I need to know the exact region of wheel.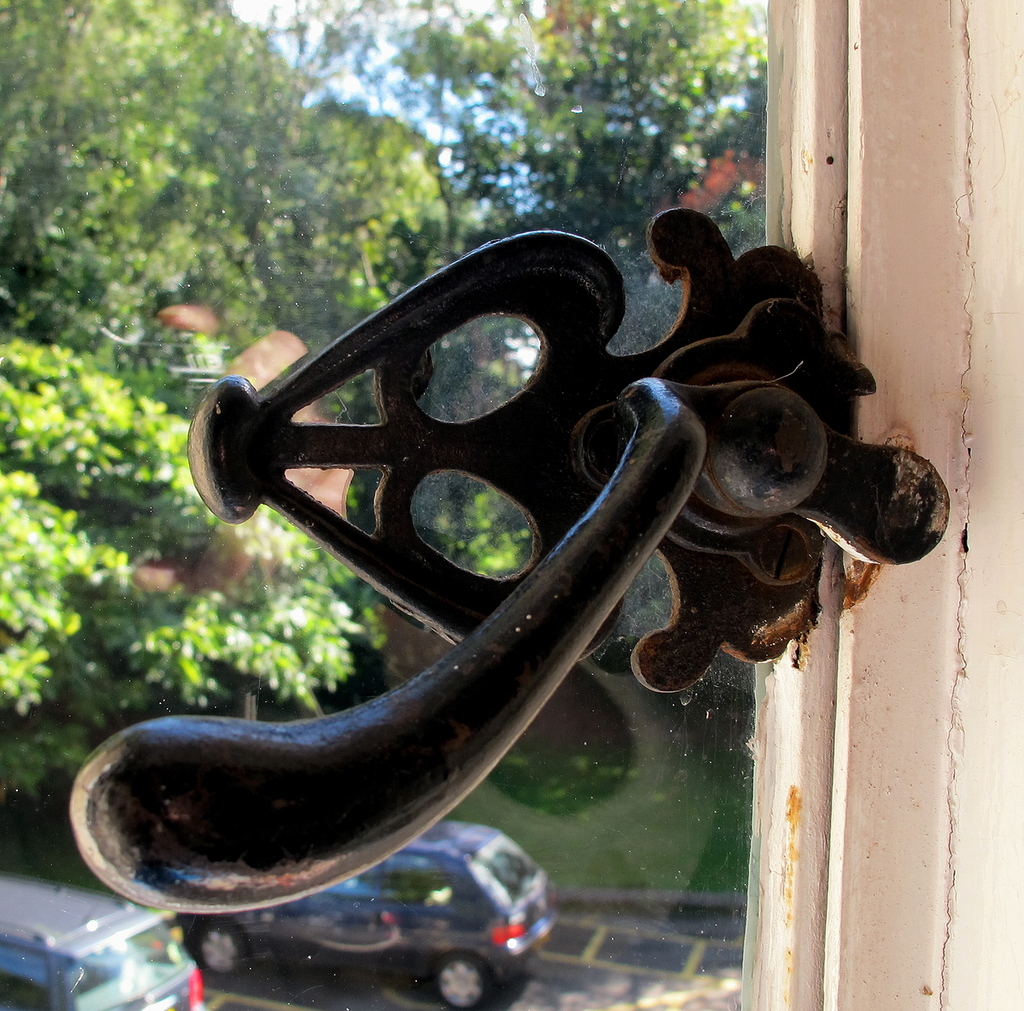
Region: pyautogui.locateOnScreen(194, 916, 246, 974).
